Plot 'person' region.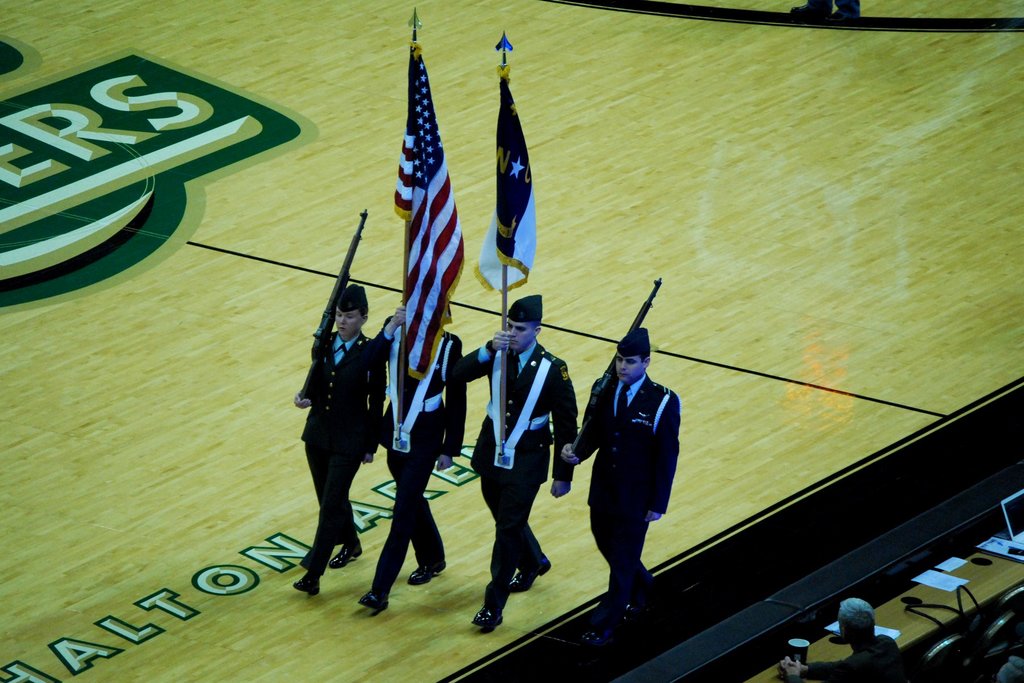
Plotted at box=[292, 262, 390, 598].
